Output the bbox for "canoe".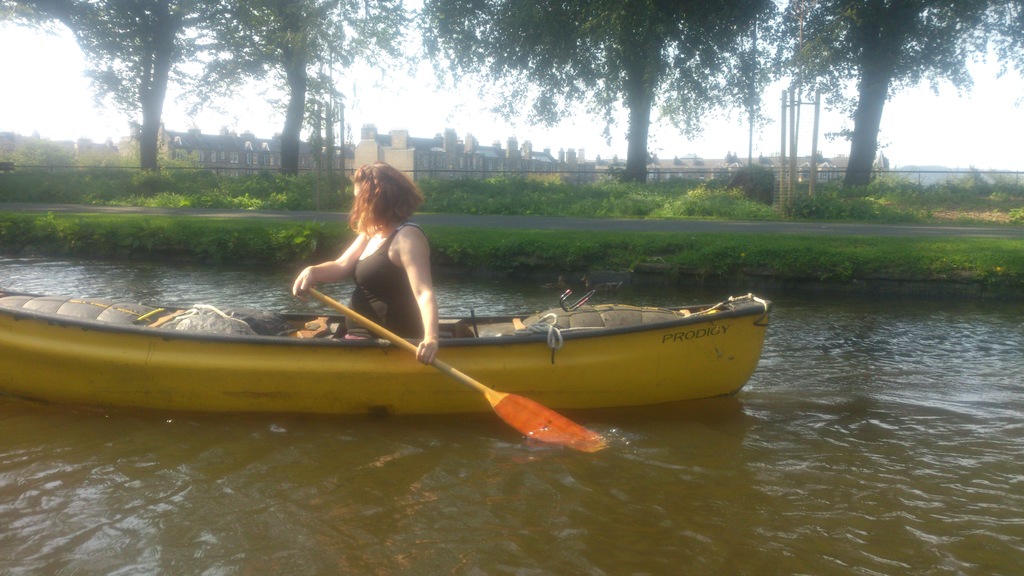
x1=0, y1=296, x2=778, y2=421.
